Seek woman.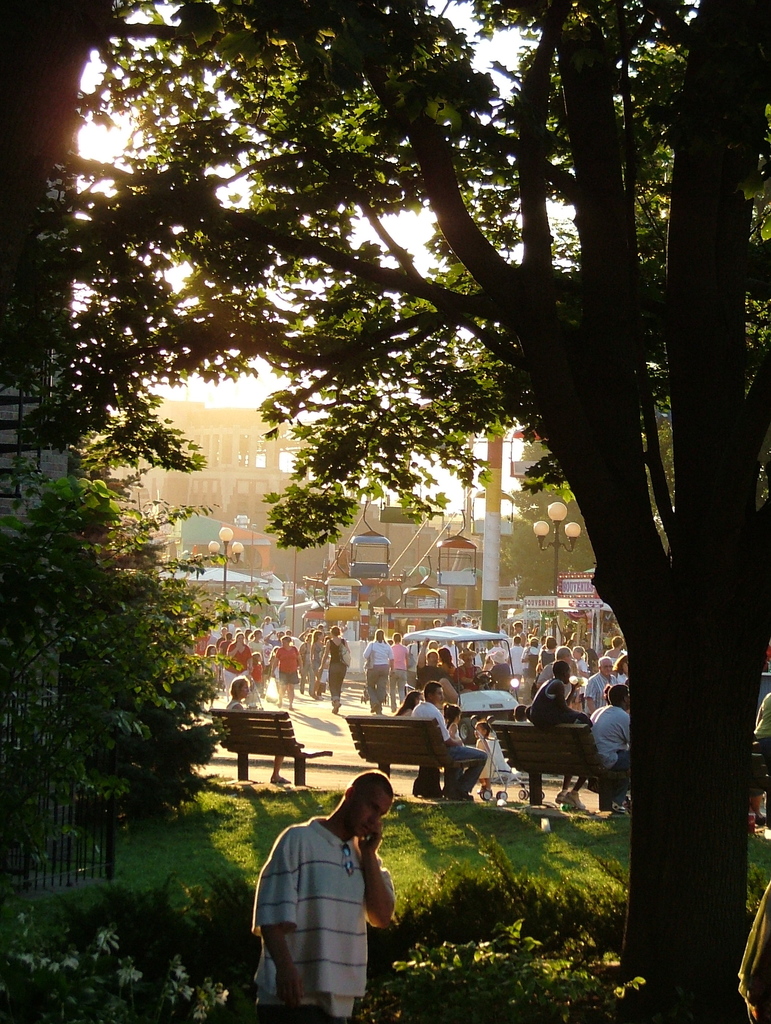
264/634/300/720.
